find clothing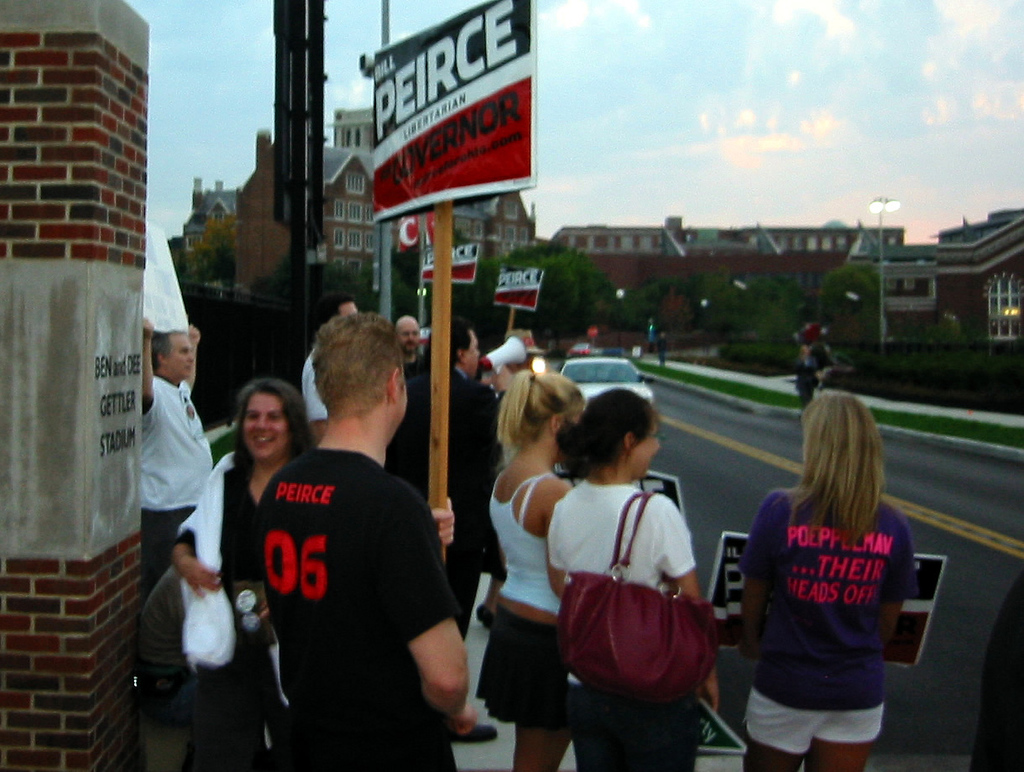
[left=260, top=444, right=451, bottom=769]
